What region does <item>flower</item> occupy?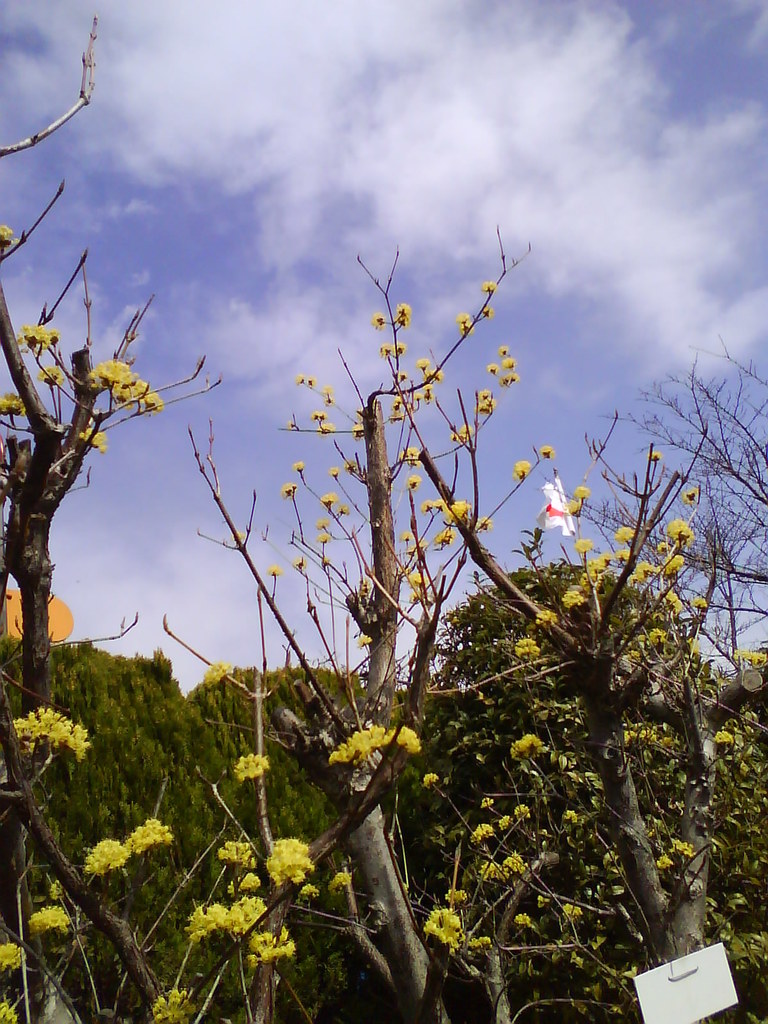
{"left": 574, "top": 537, "right": 596, "bottom": 551}.
